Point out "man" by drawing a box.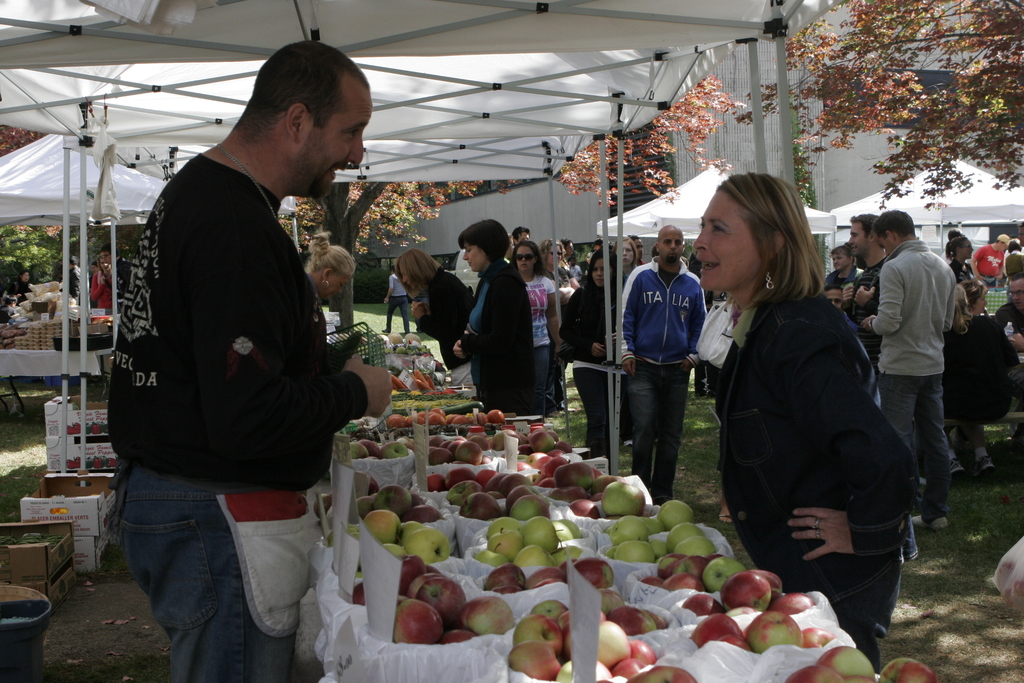
996, 274, 1023, 447.
